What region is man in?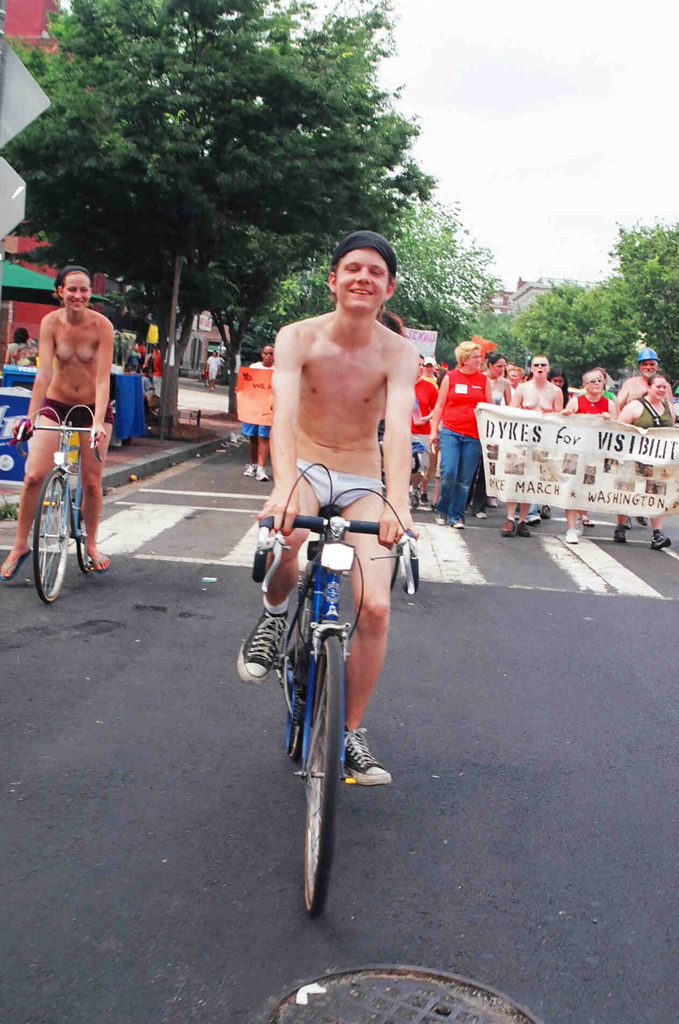
x1=427, y1=340, x2=491, y2=531.
